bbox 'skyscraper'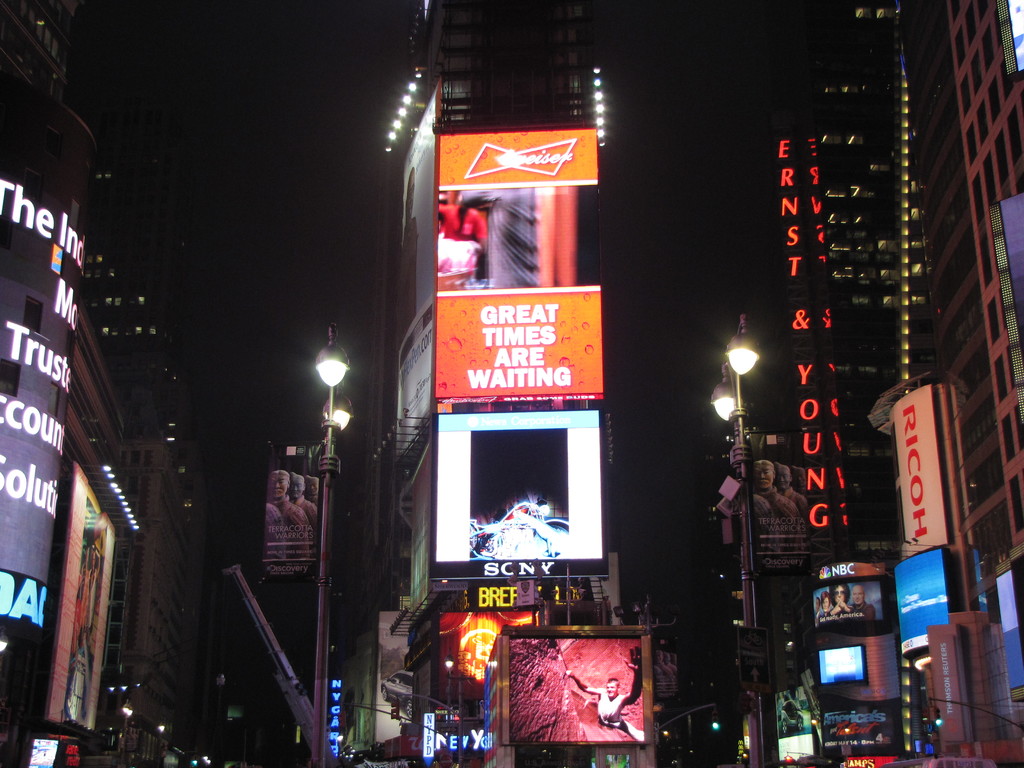
region(1, 0, 209, 767)
